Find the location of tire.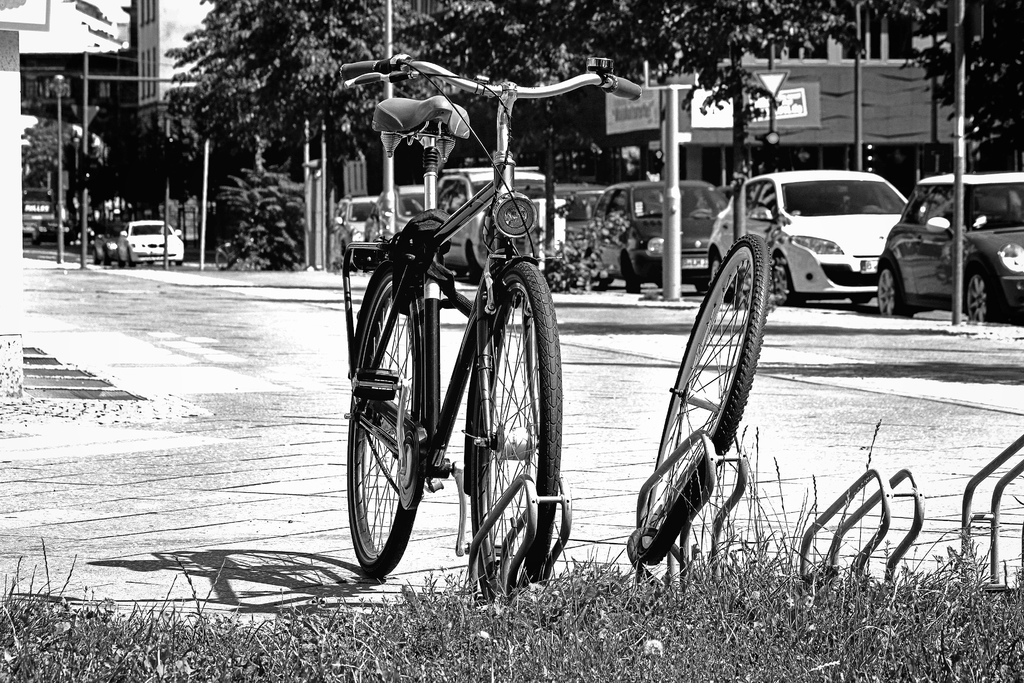
Location: Rect(647, 231, 771, 554).
